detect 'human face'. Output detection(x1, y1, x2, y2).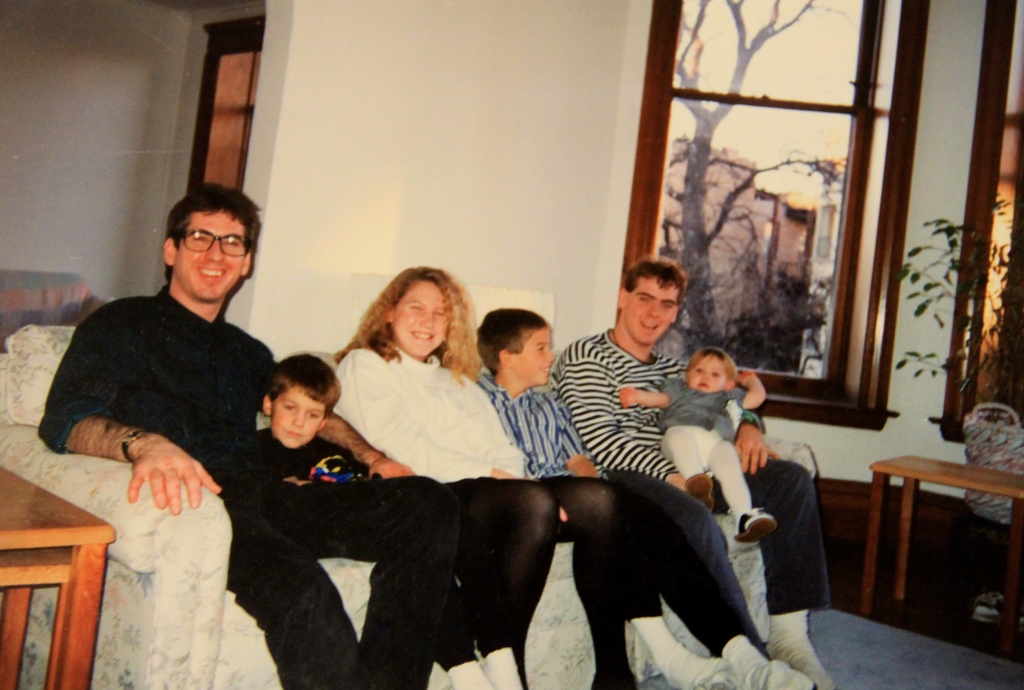
detection(621, 275, 676, 343).
